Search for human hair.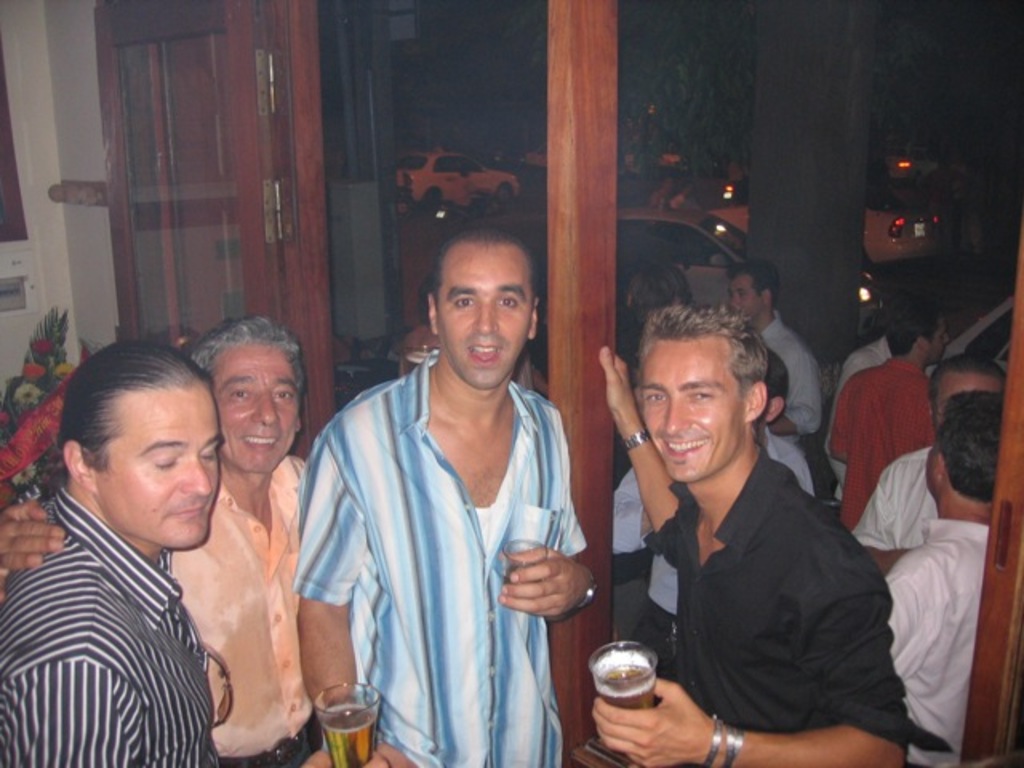
Found at [x1=187, y1=310, x2=306, y2=400].
